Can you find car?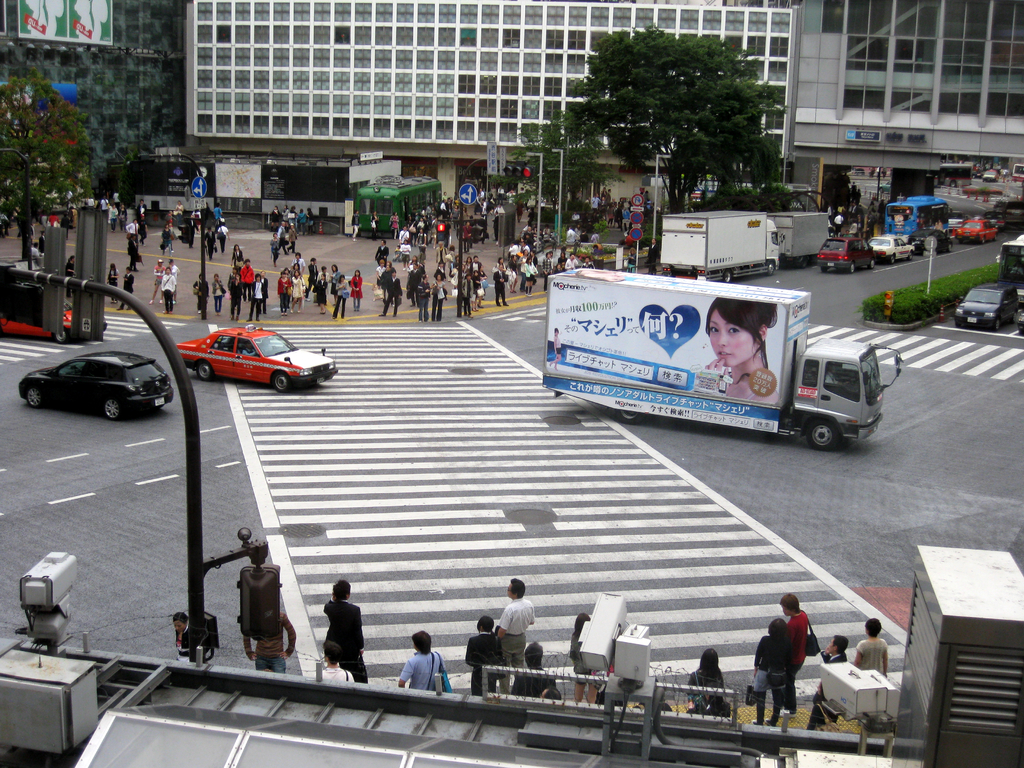
Yes, bounding box: rect(952, 207, 1002, 245).
